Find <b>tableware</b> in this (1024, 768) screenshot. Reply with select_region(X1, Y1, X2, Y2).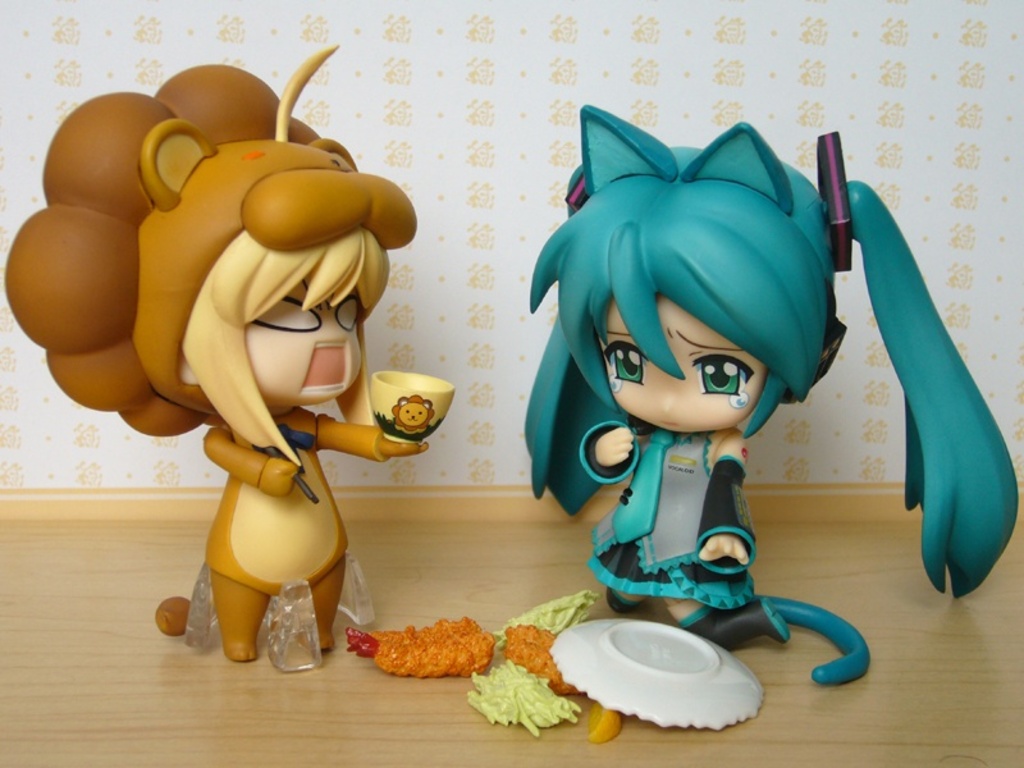
select_region(564, 630, 756, 732).
